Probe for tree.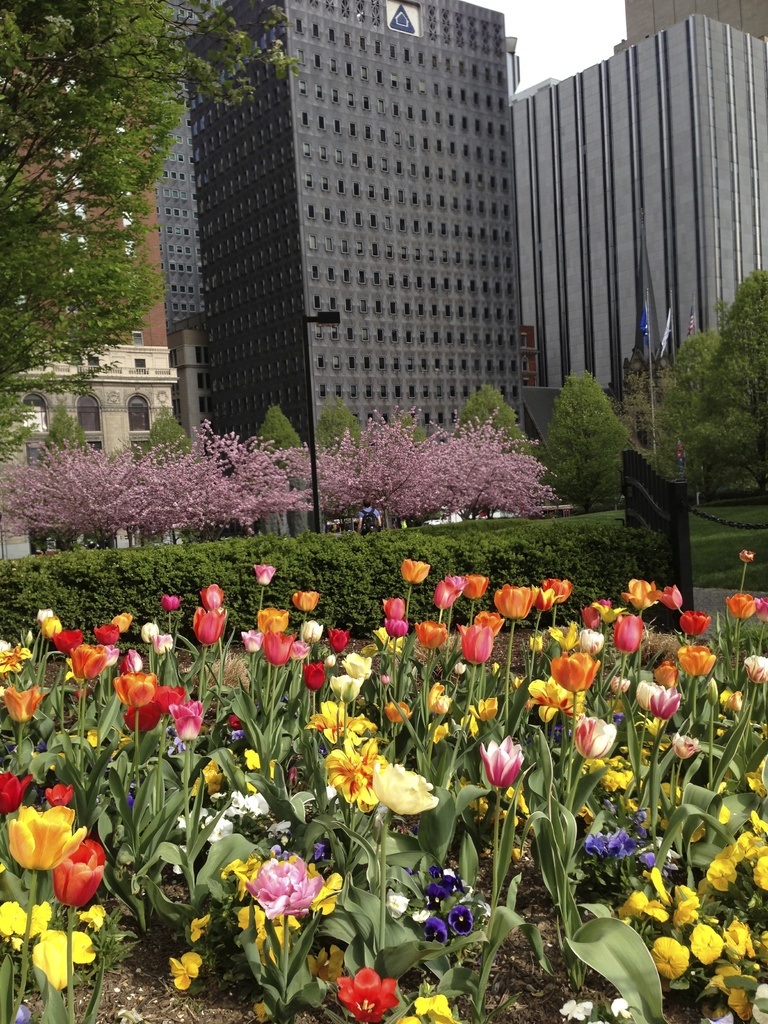
Probe result: (left=706, top=264, right=767, bottom=502).
